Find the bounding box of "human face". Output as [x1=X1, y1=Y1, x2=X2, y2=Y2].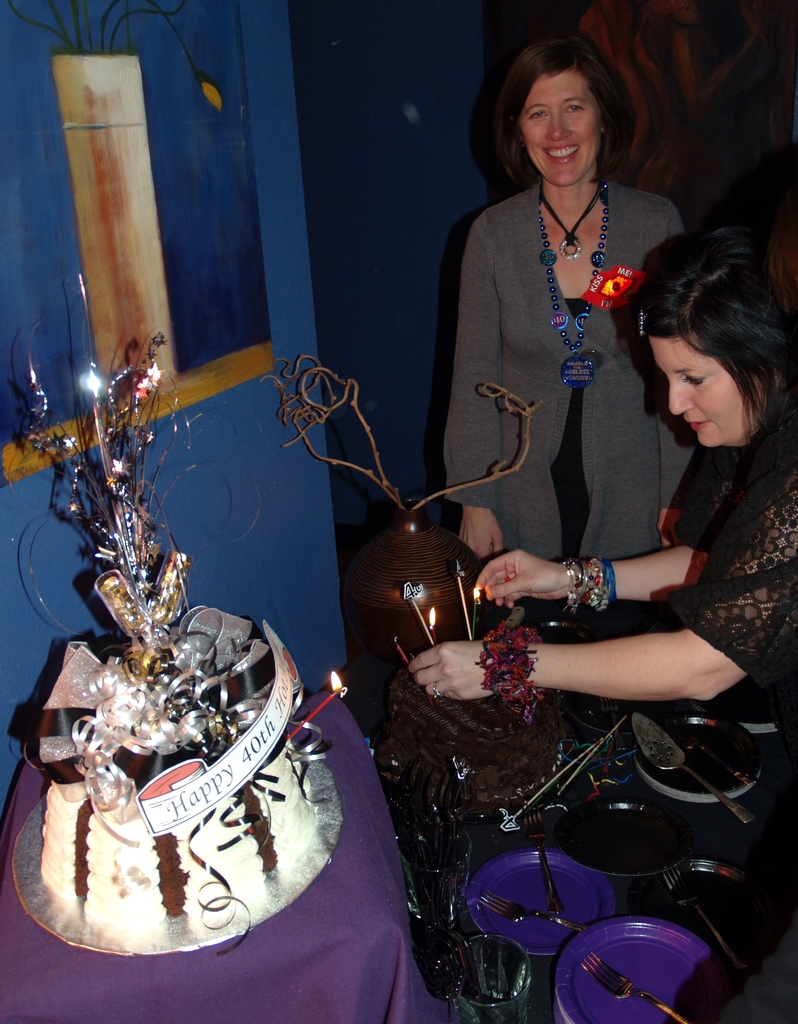
[x1=517, y1=70, x2=599, y2=184].
